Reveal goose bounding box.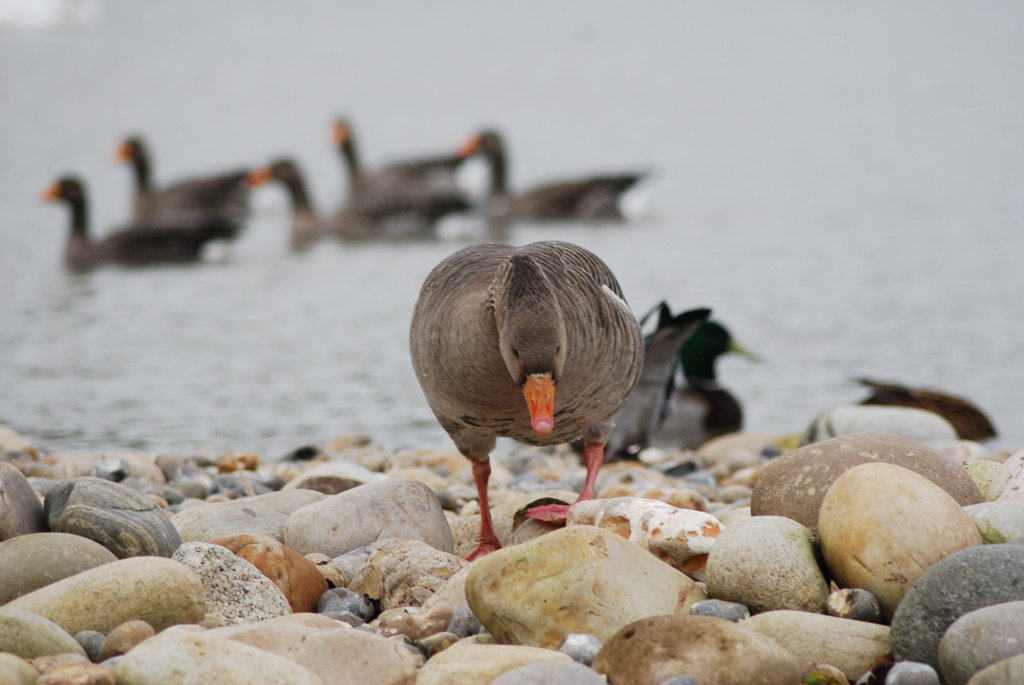
Revealed: rect(38, 178, 211, 266).
